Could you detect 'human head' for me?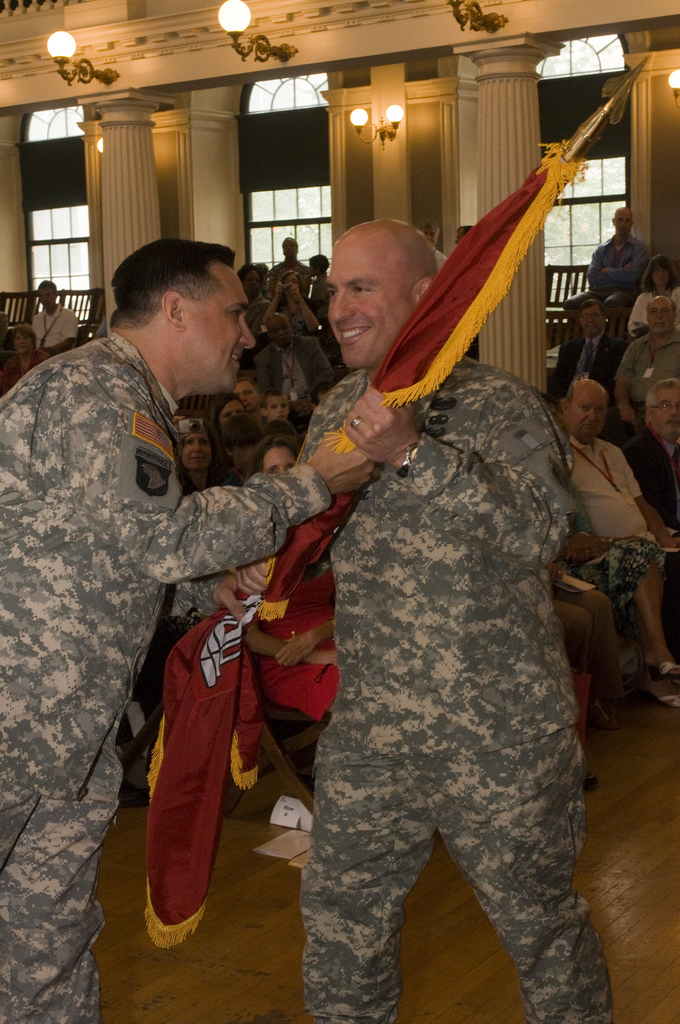
Detection result: <region>256, 430, 301, 474</region>.
